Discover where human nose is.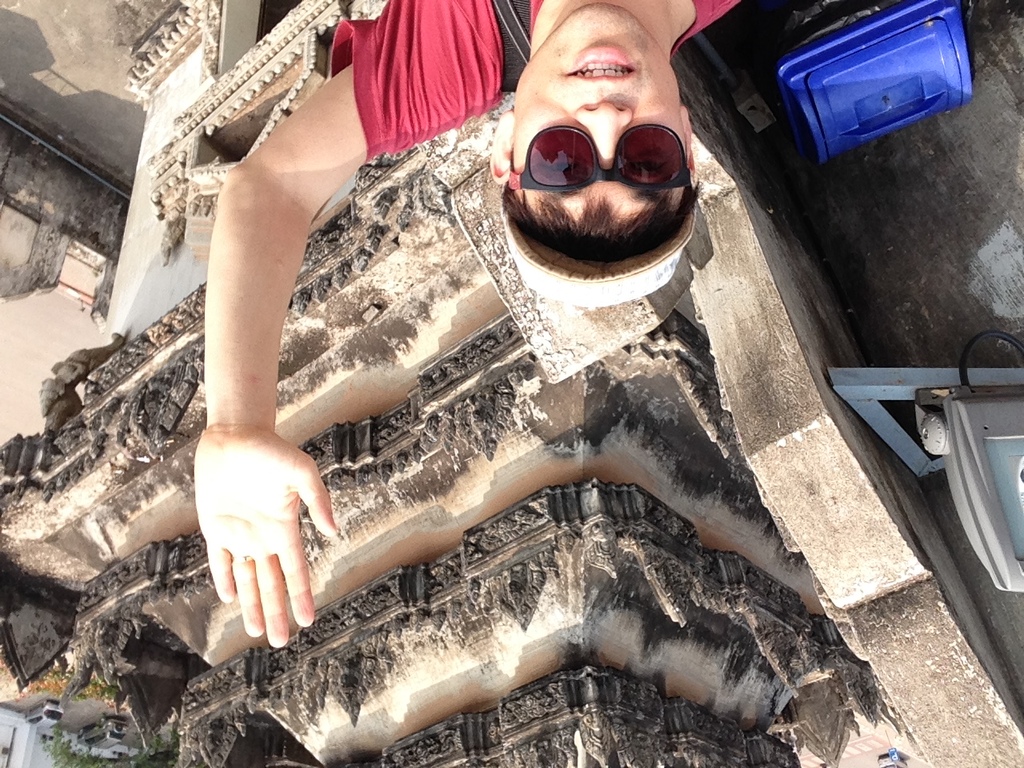
Discovered at select_region(577, 100, 631, 159).
